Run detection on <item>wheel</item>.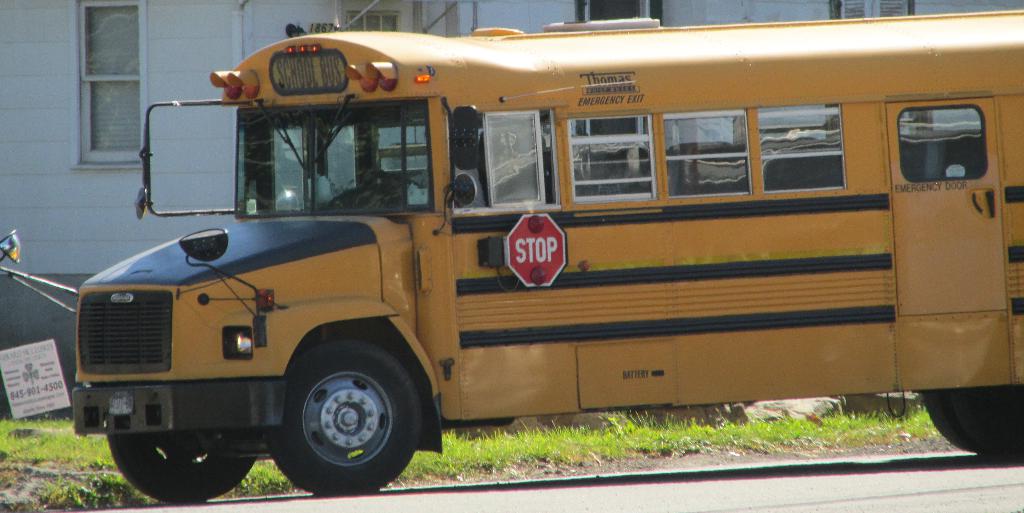
Result: select_region(366, 174, 419, 191).
